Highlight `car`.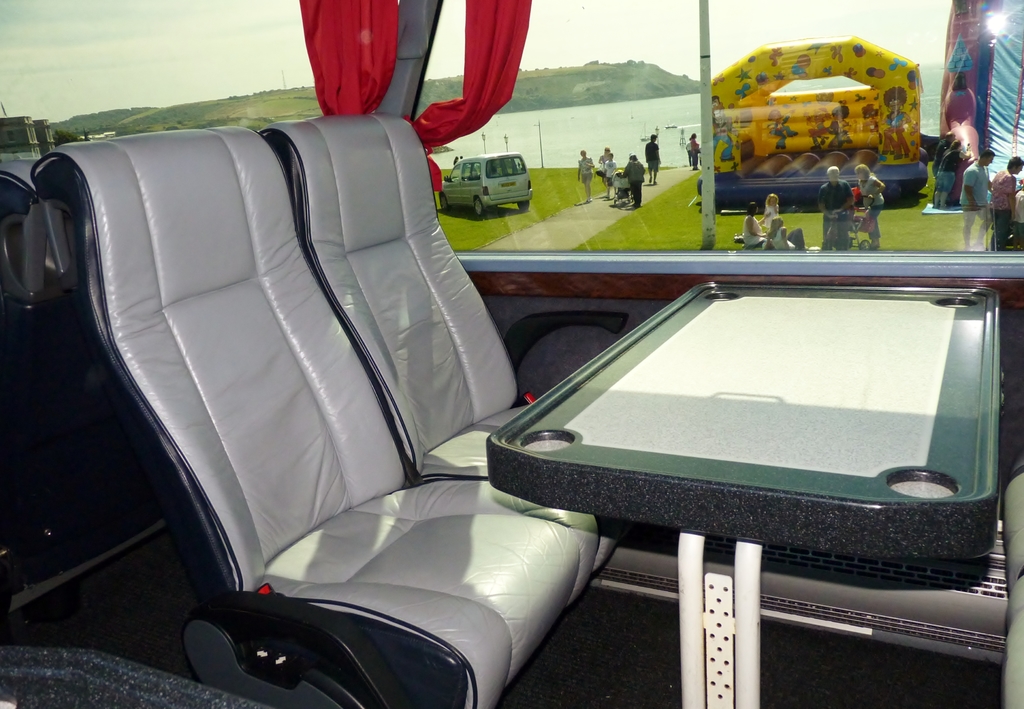
Highlighted region: BBox(437, 152, 533, 219).
